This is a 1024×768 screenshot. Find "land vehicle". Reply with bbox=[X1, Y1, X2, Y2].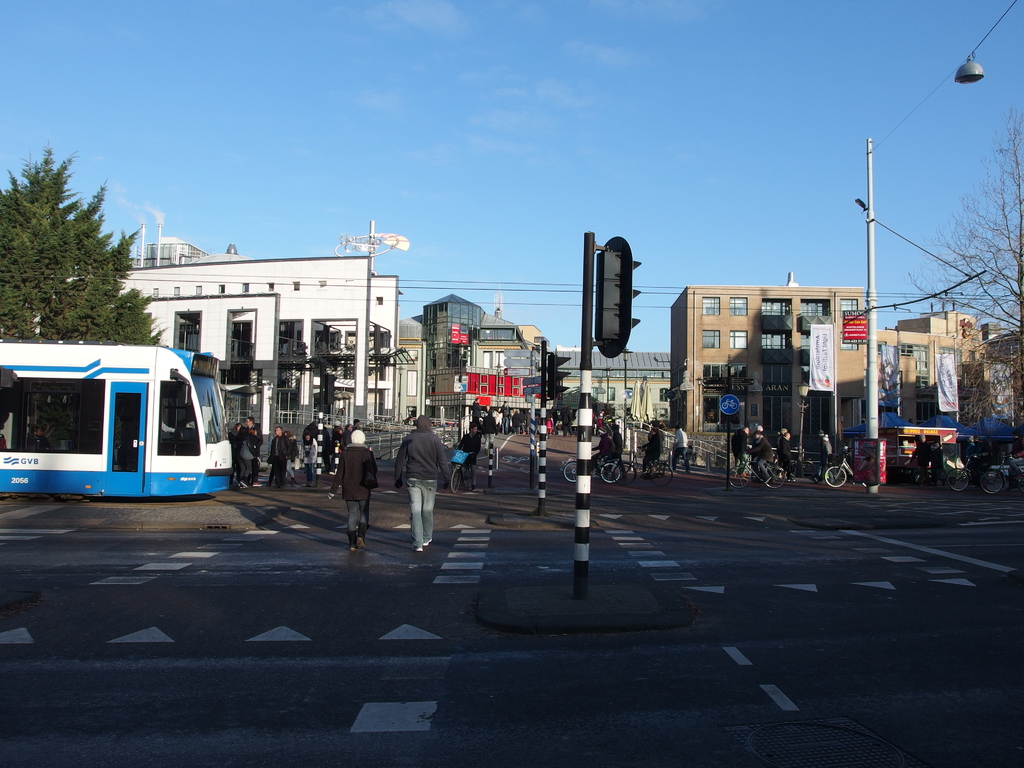
bbox=[945, 458, 975, 491].
